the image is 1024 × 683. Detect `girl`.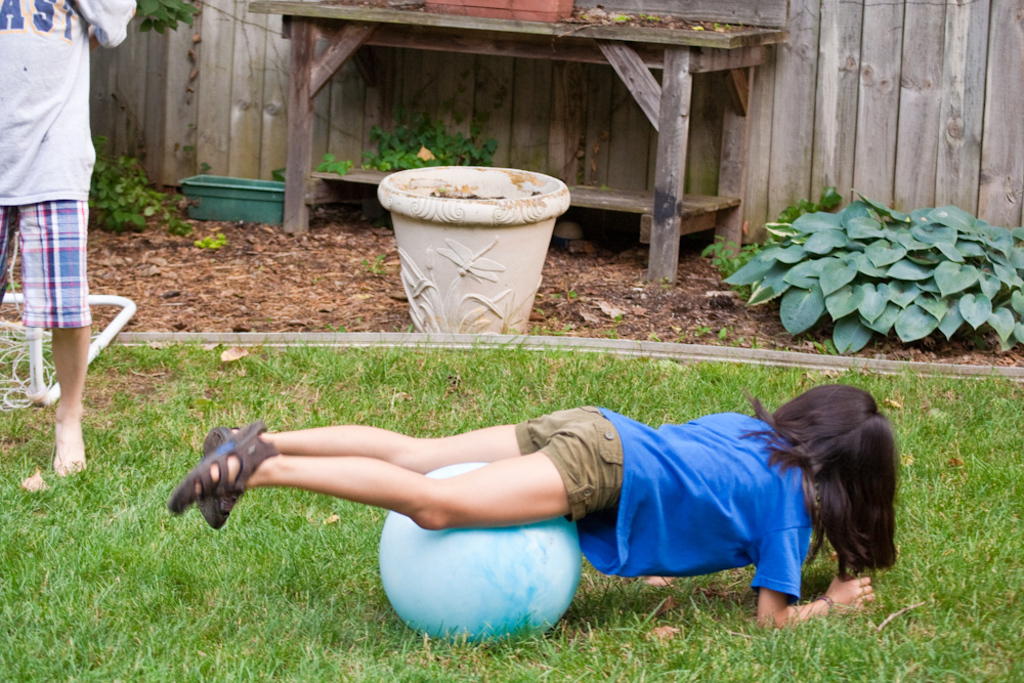
Detection: (x1=164, y1=384, x2=899, y2=625).
